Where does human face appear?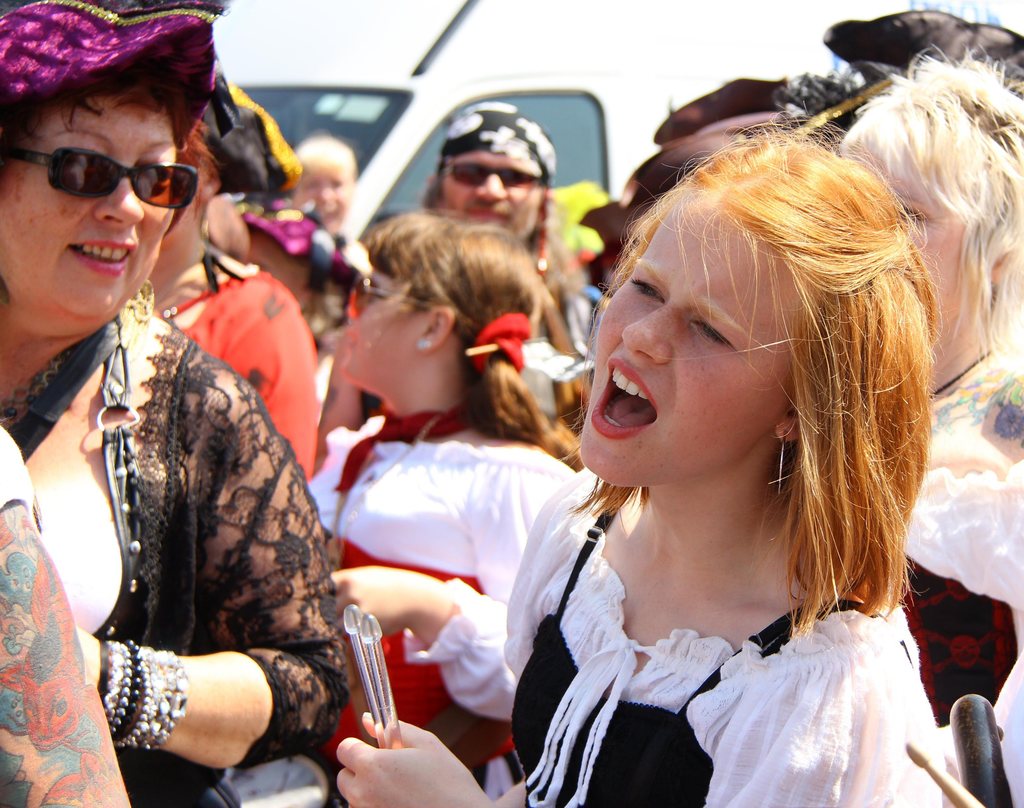
Appears at BBox(0, 88, 173, 326).
